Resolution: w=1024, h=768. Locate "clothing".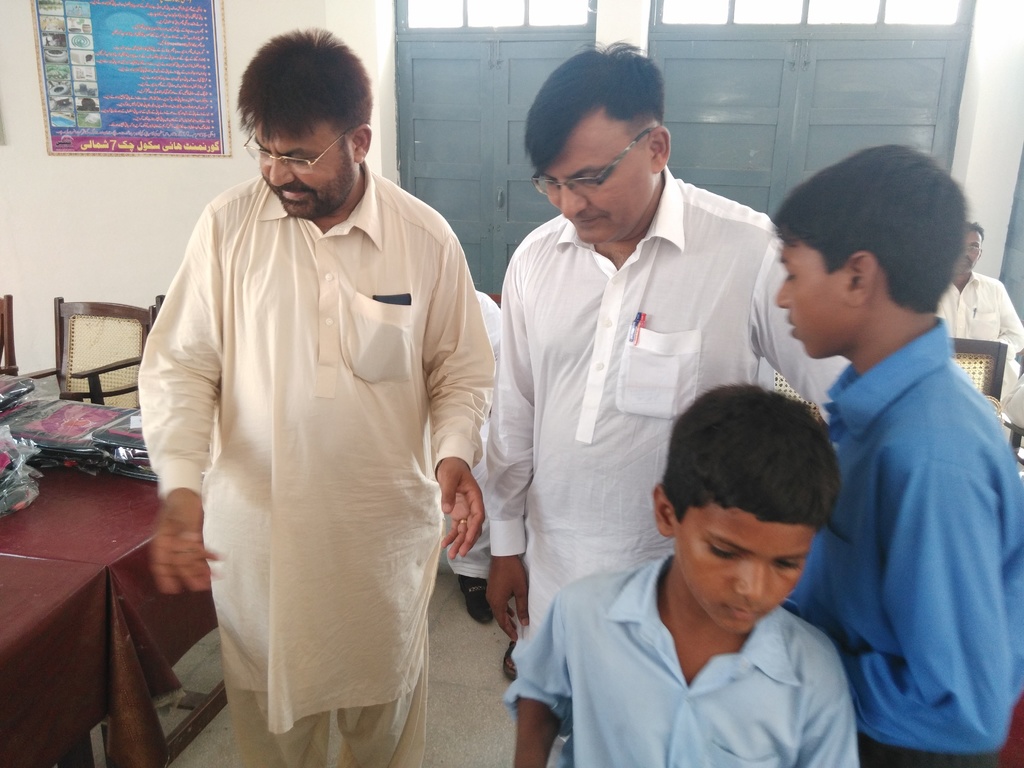
rect(138, 131, 490, 733).
